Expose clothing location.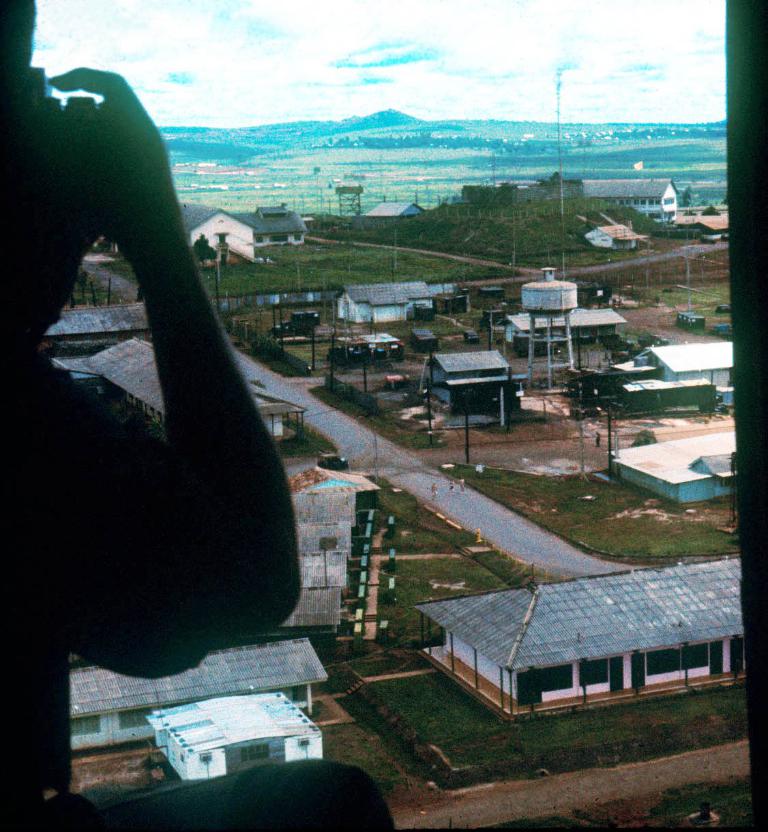
Exposed at [x1=0, y1=327, x2=401, y2=831].
